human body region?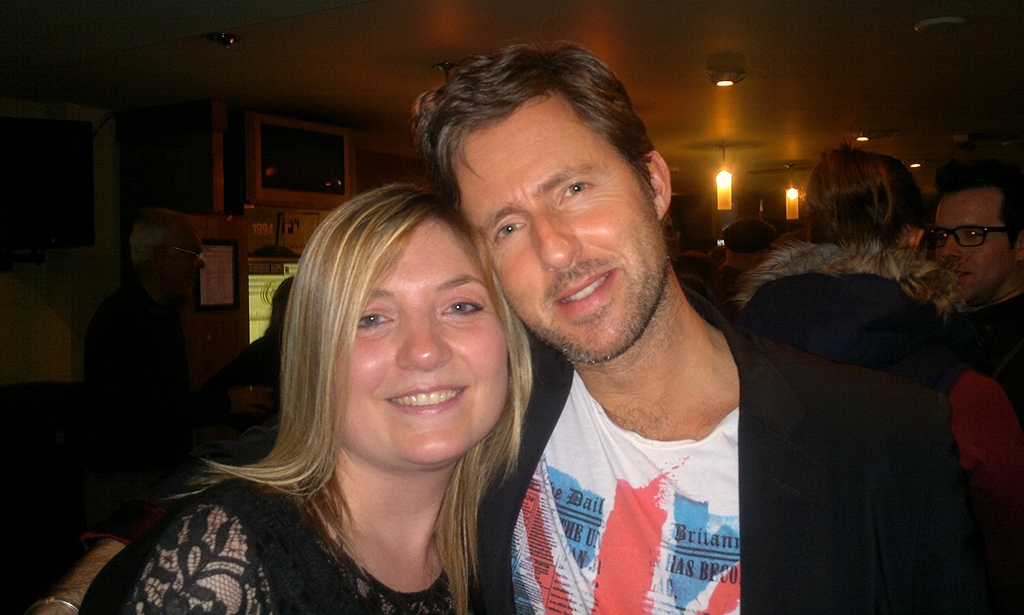
BBox(471, 289, 1007, 614)
